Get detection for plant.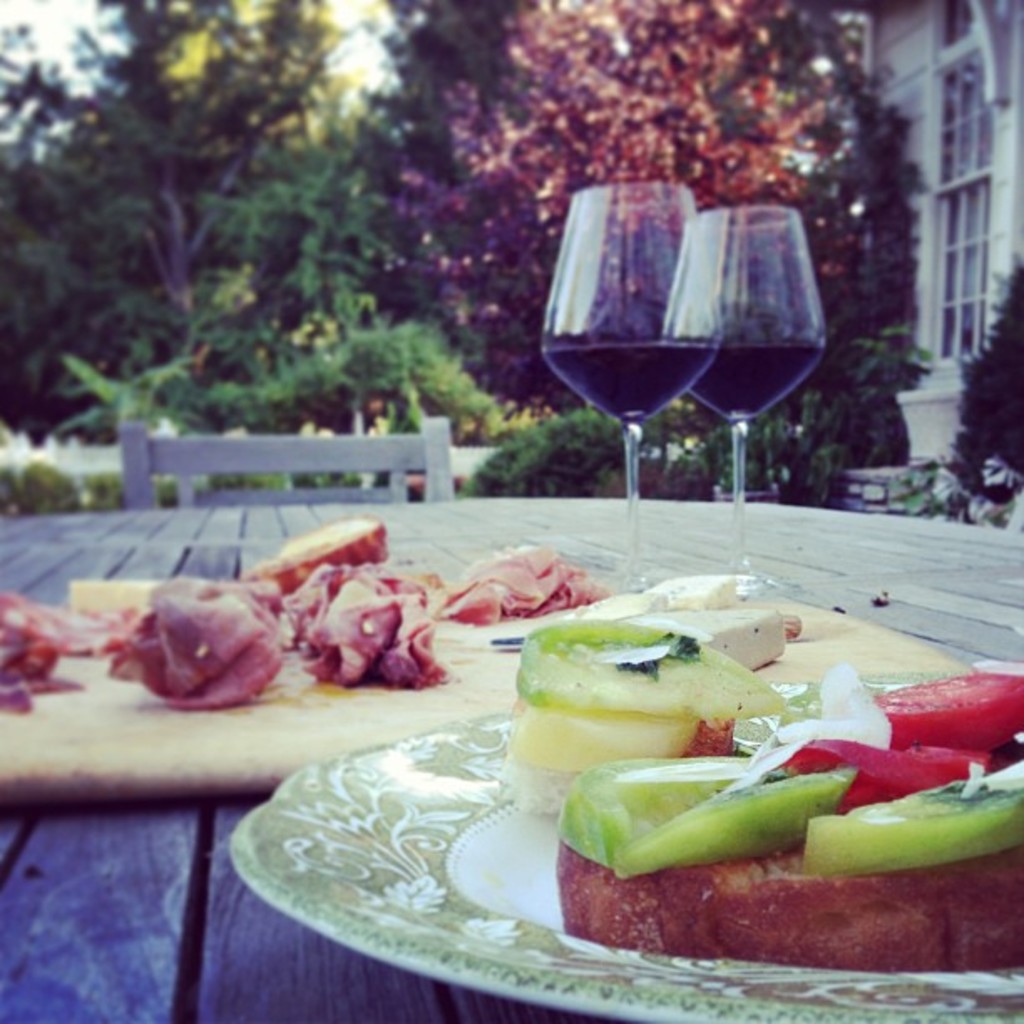
Detection: [930, 254, 1022, 534].
